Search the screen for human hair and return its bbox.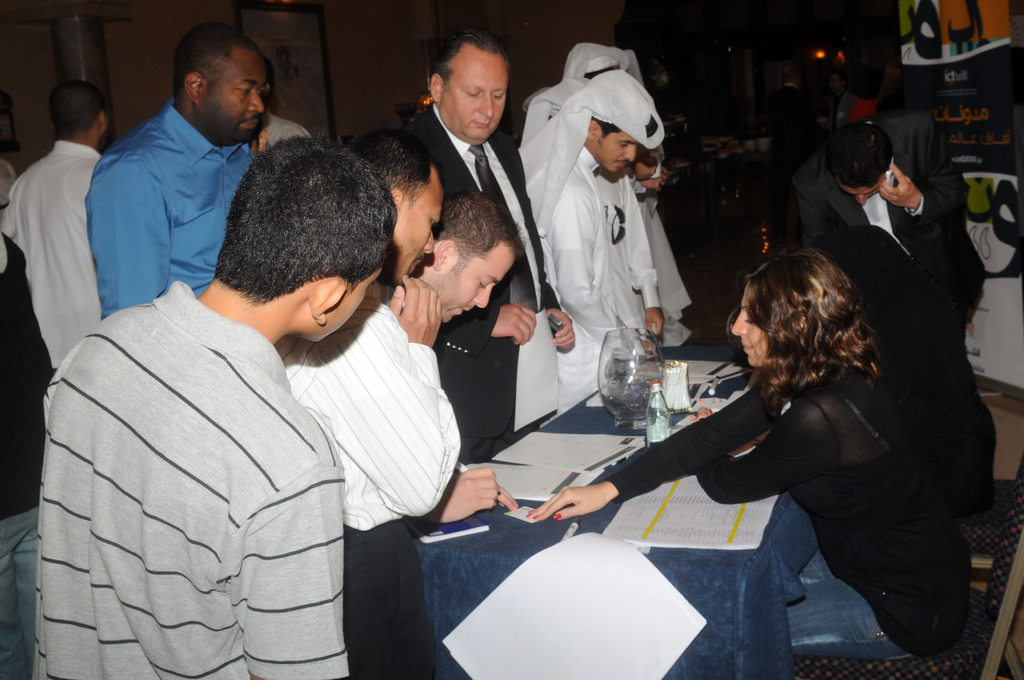
Found: {"x1": 172, "y1": 22, "x2": 257, "y2": 95}.
